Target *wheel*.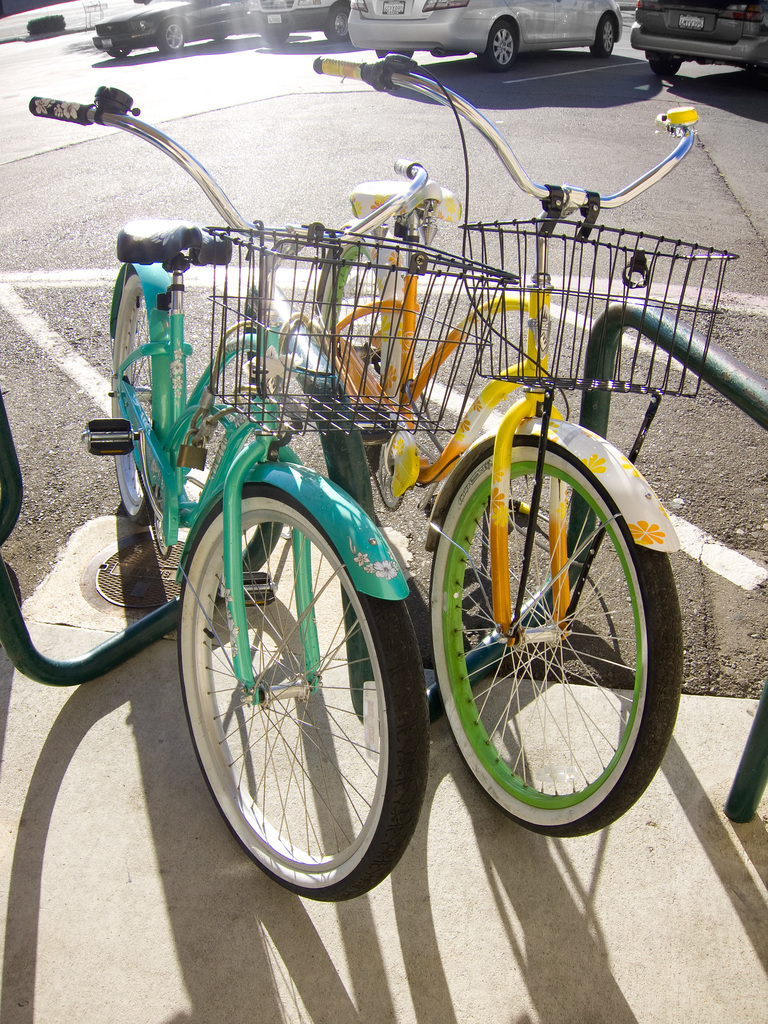
Target region: crop(429, 435, 682, 838).
